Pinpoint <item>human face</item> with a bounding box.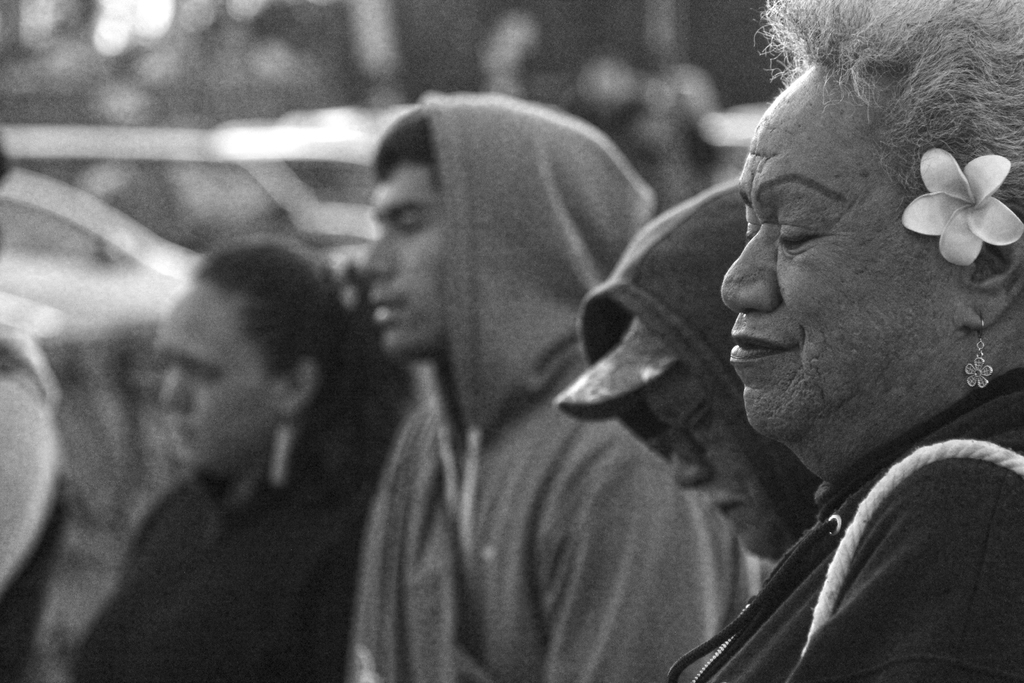
159 280 287 479.
